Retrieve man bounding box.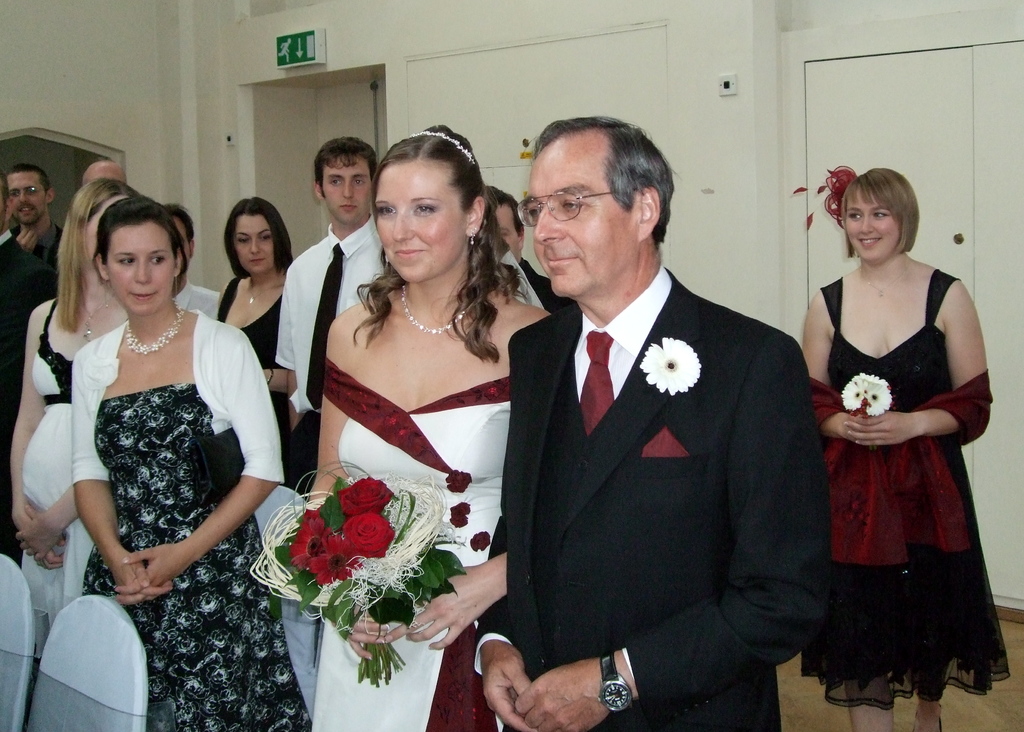
Bounding box: bbox(276, 138, 388, 482).
